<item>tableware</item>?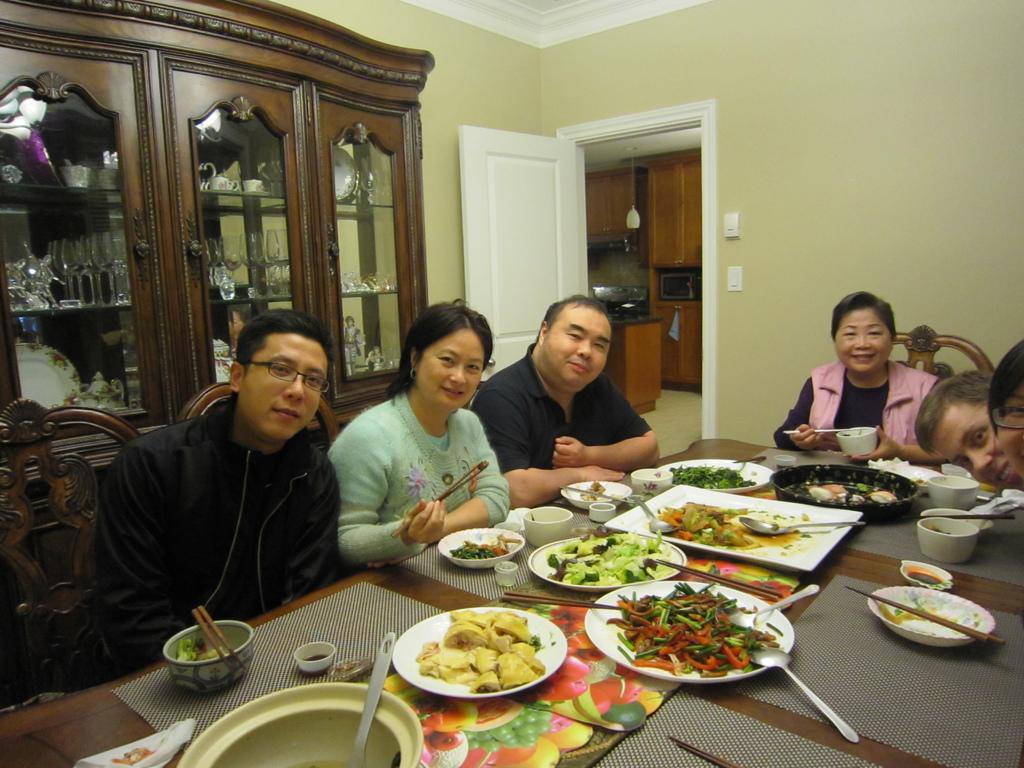
rect(191, 609, 250, 676)
